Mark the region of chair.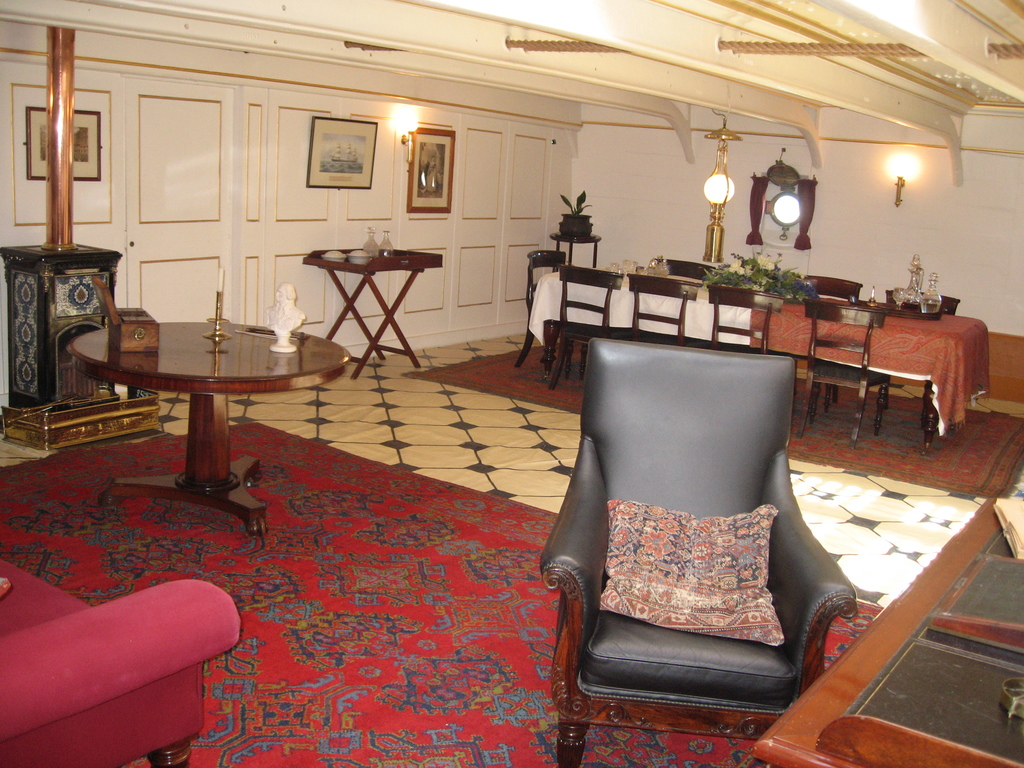
Region: BBox(675, 250, 714, 280).
